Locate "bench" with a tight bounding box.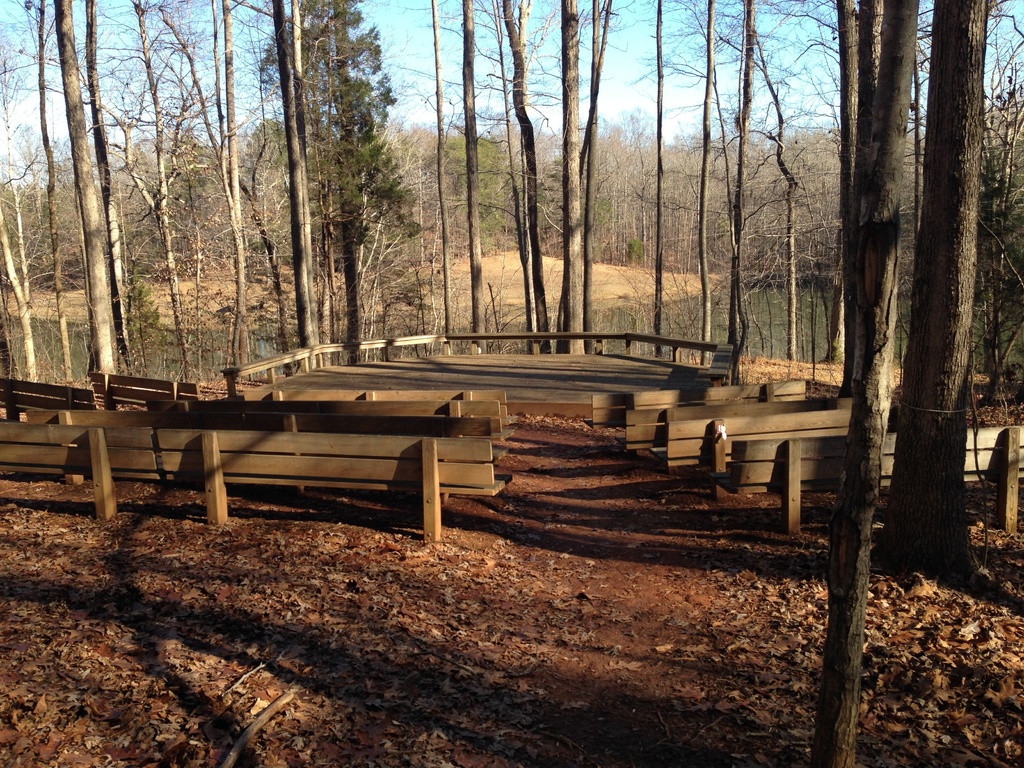
(721, 433, 1023, 543).
